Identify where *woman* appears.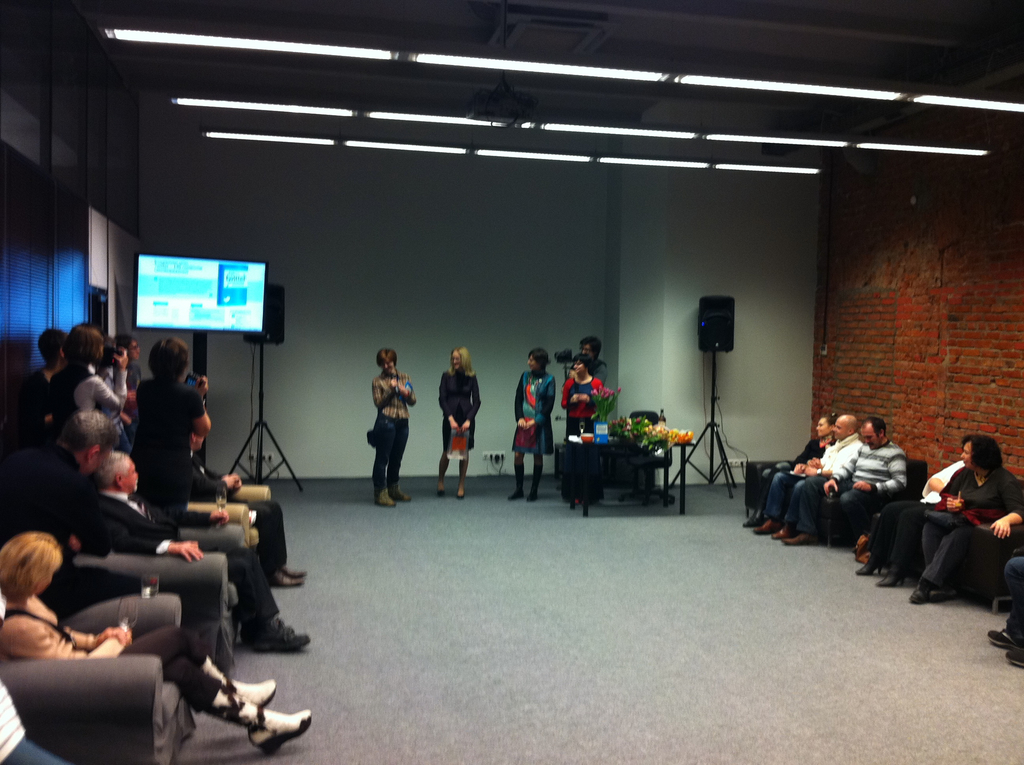
Appears at l=438, t=344, r=483, b=499.
